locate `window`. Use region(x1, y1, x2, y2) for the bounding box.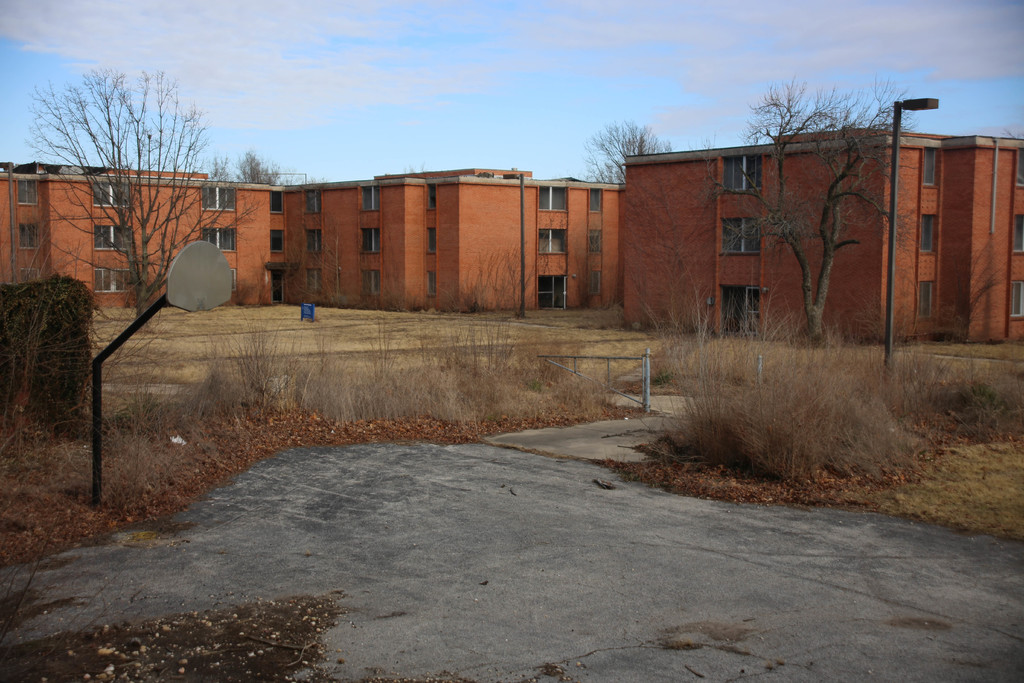
region(303, 188, 320, 215).
